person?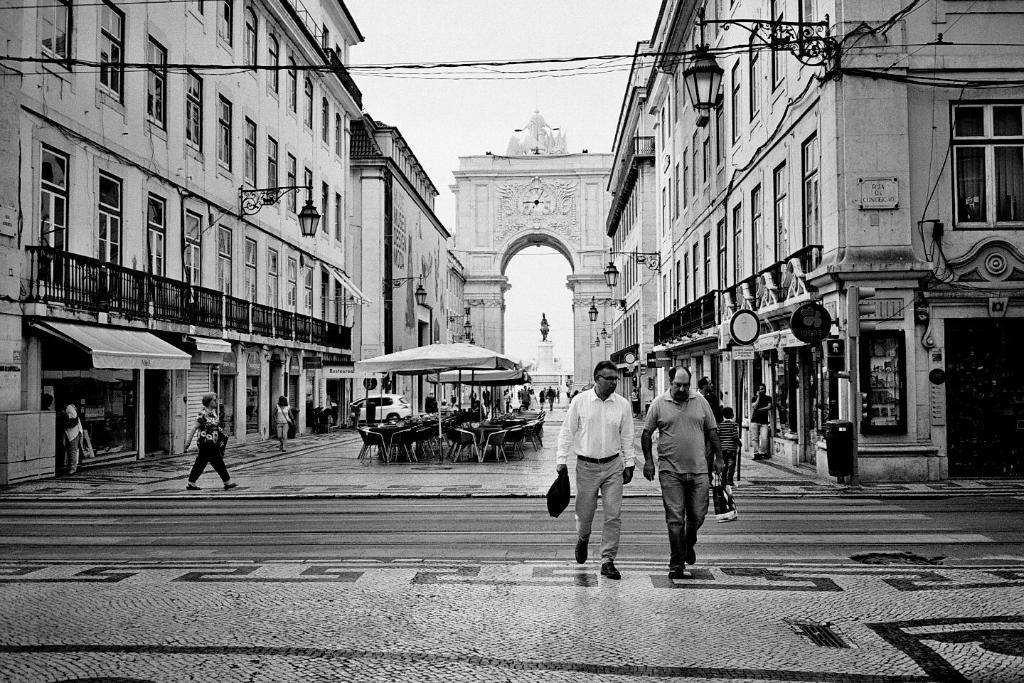
Rect(535, 388, 546, 405)
